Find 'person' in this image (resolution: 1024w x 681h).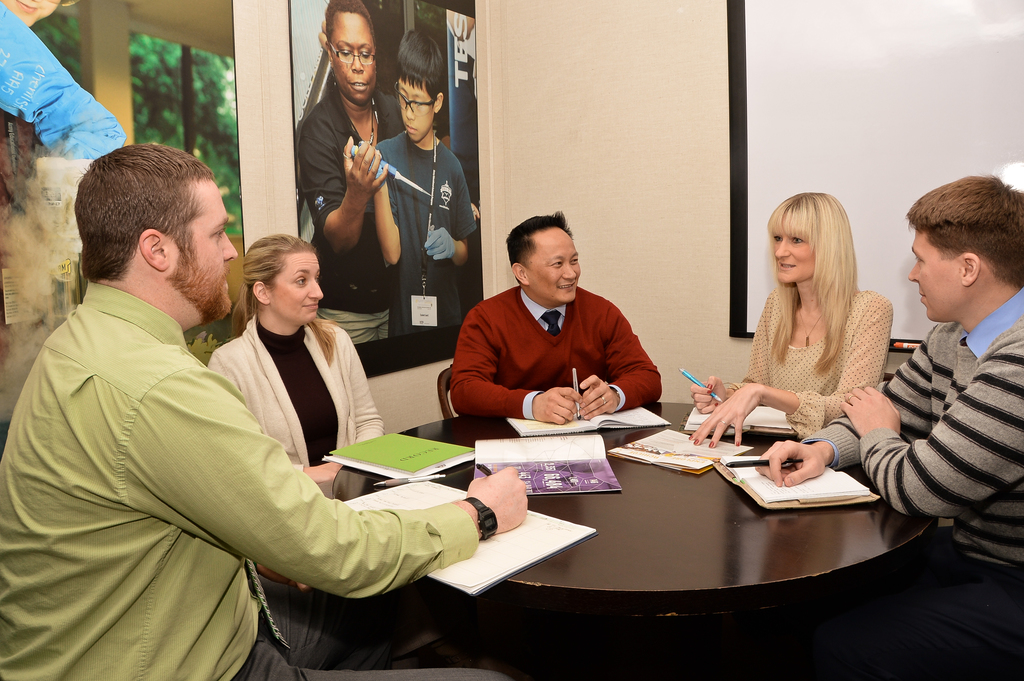
bbox=(209, 243, 378, 485).
